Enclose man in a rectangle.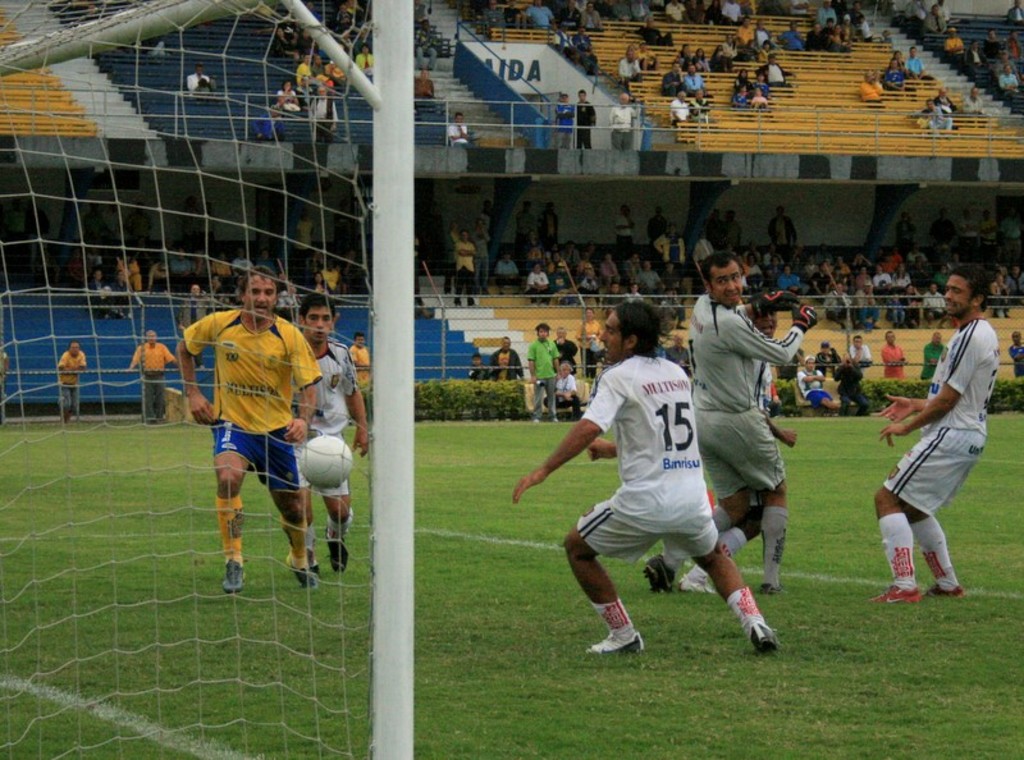
703:206:723:251.
